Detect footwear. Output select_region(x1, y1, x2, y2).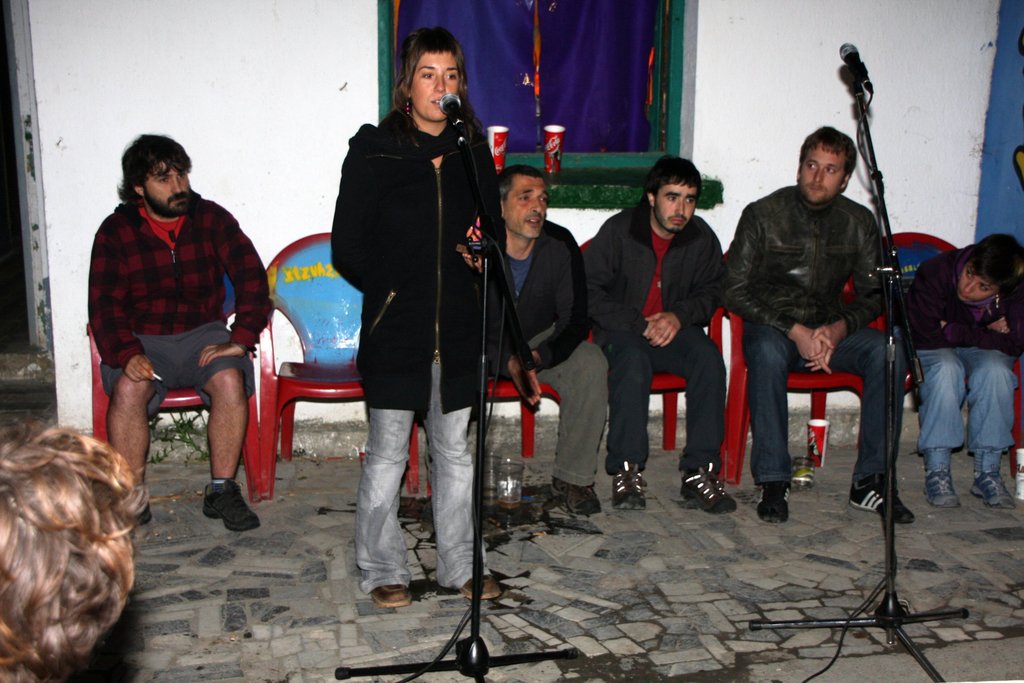
select_region(678, 457, 738, 512).
